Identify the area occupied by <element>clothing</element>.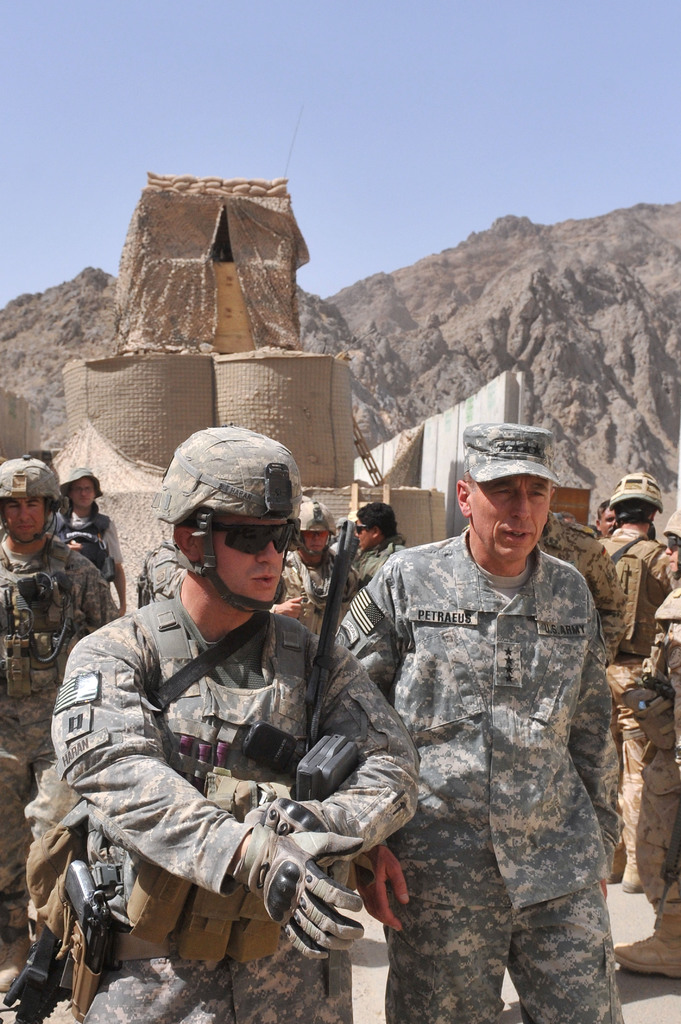
Area: {"left": 608, "top": 582, "right": 680, "bottom": 916}.
